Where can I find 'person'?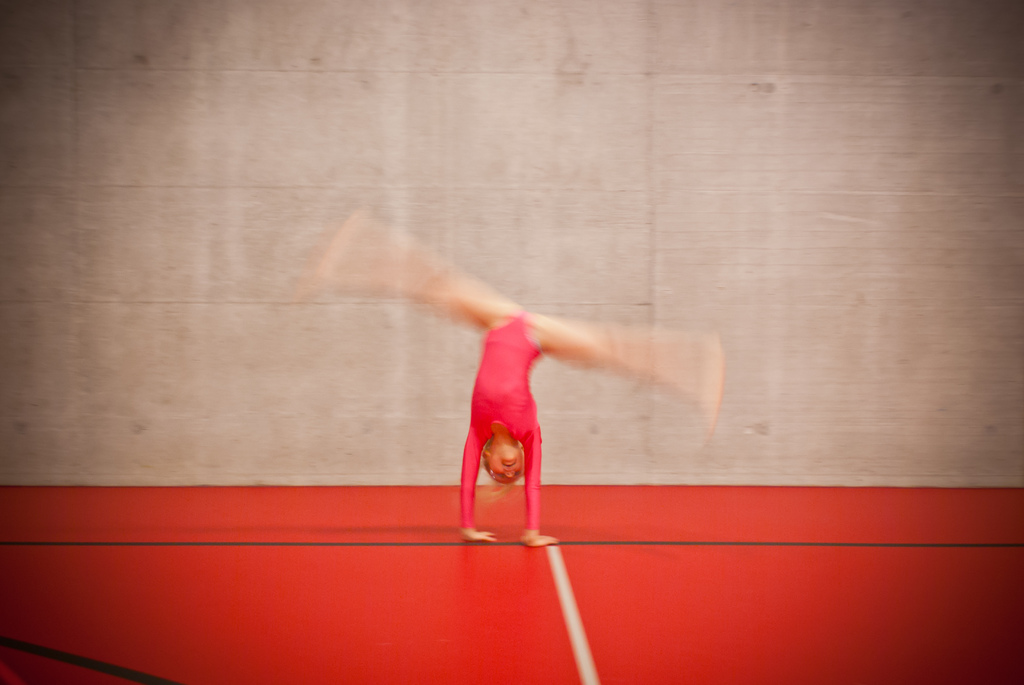
You can find it at region(316, 216, 730, 551).
